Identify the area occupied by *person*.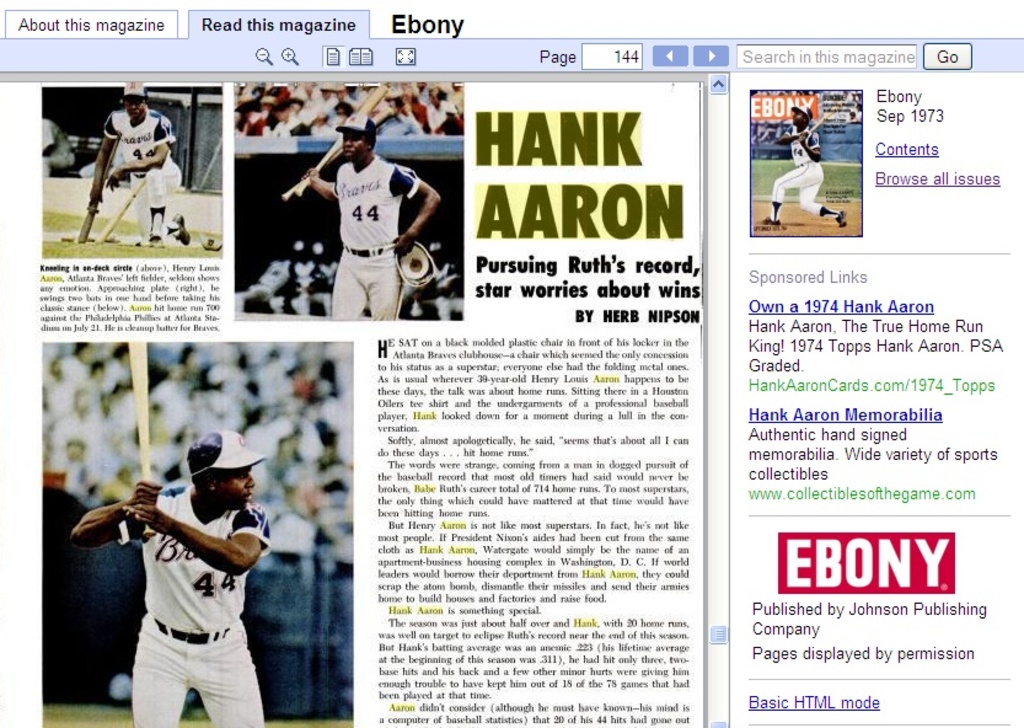
Area: 295,106,412,334.
